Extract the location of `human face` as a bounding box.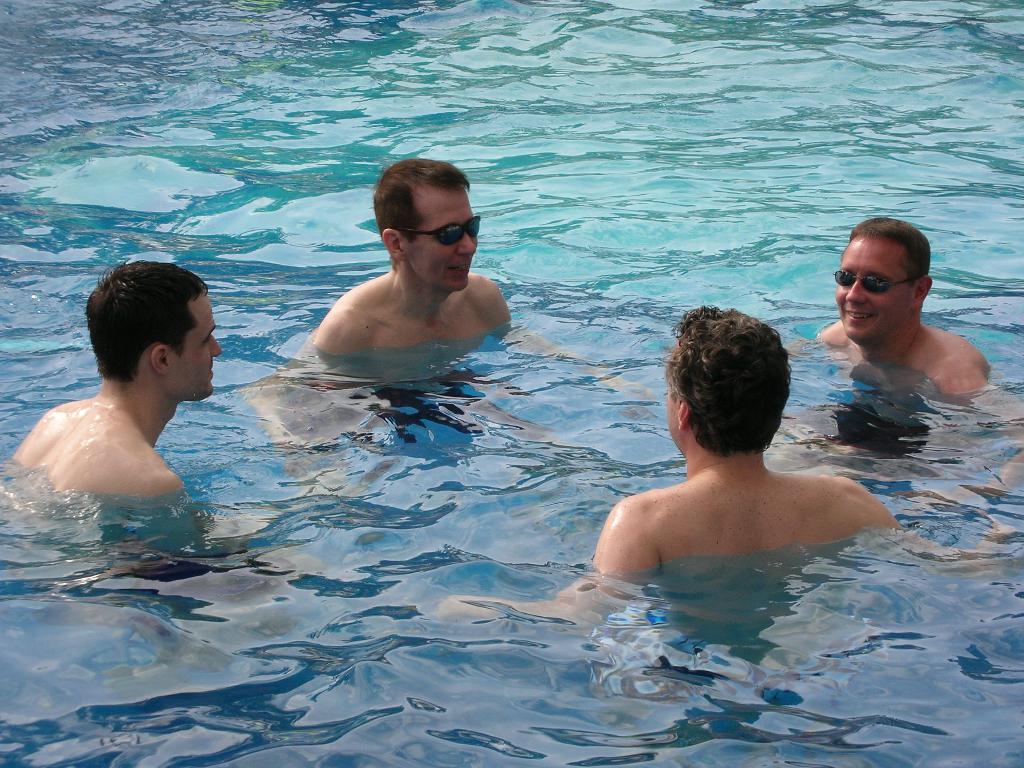
<bbox>842, 247, 907, 349</bbox>.
